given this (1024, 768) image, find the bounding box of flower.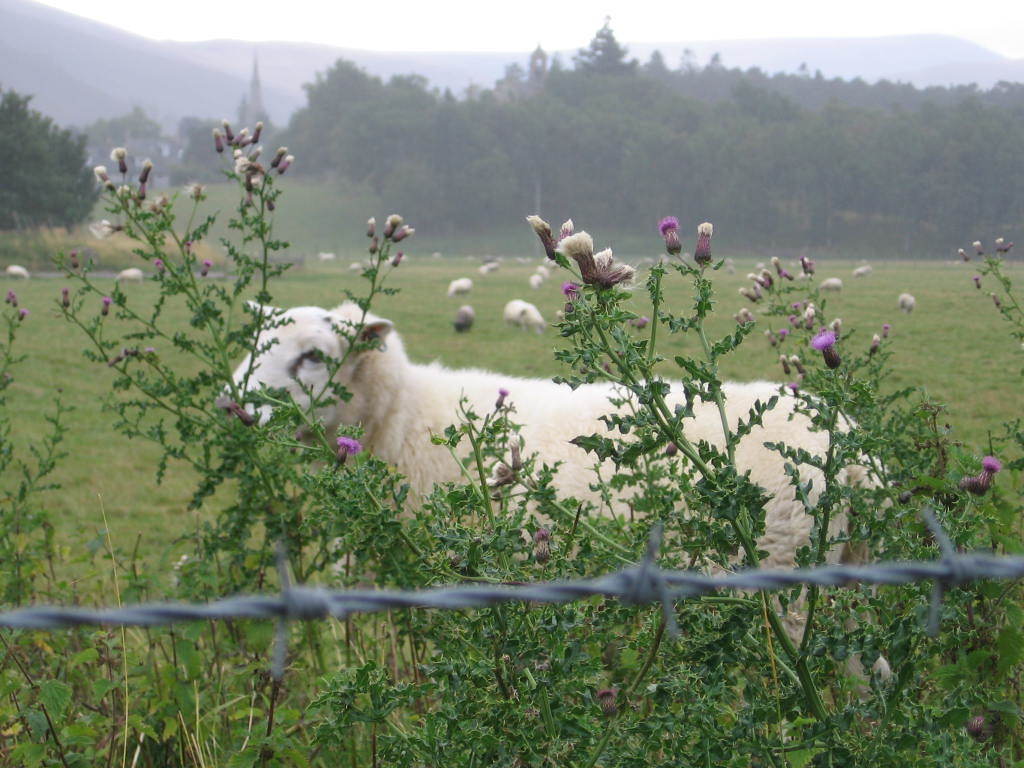
region(814, 320, 839, 371).
